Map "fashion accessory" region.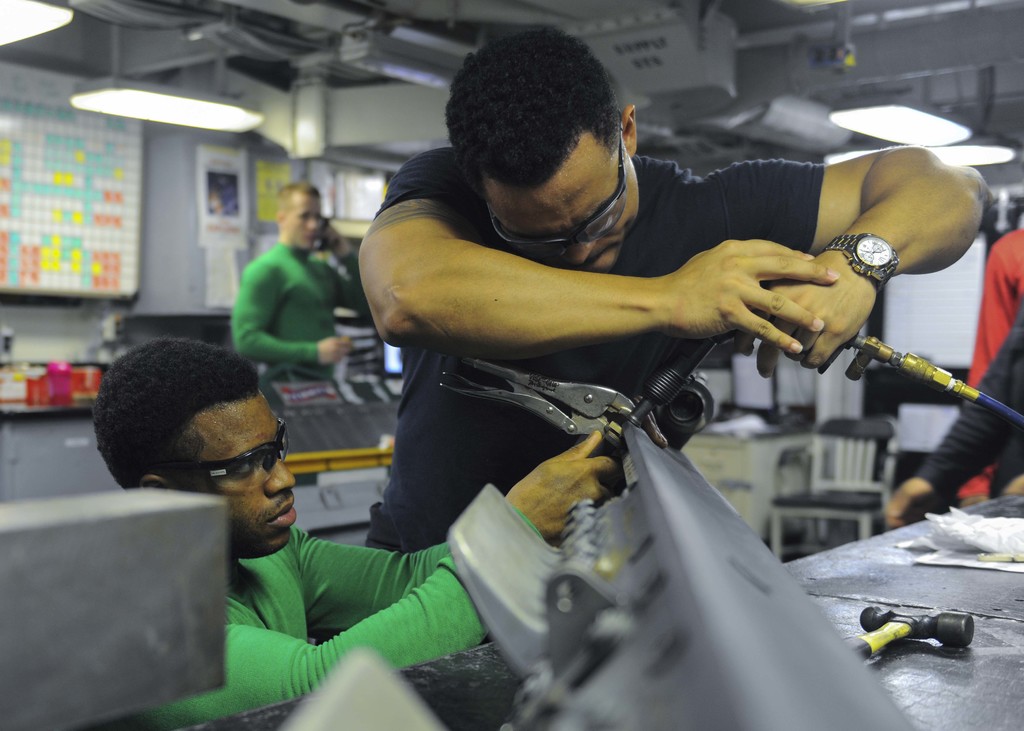
Mapped to 134 415 292 492.
